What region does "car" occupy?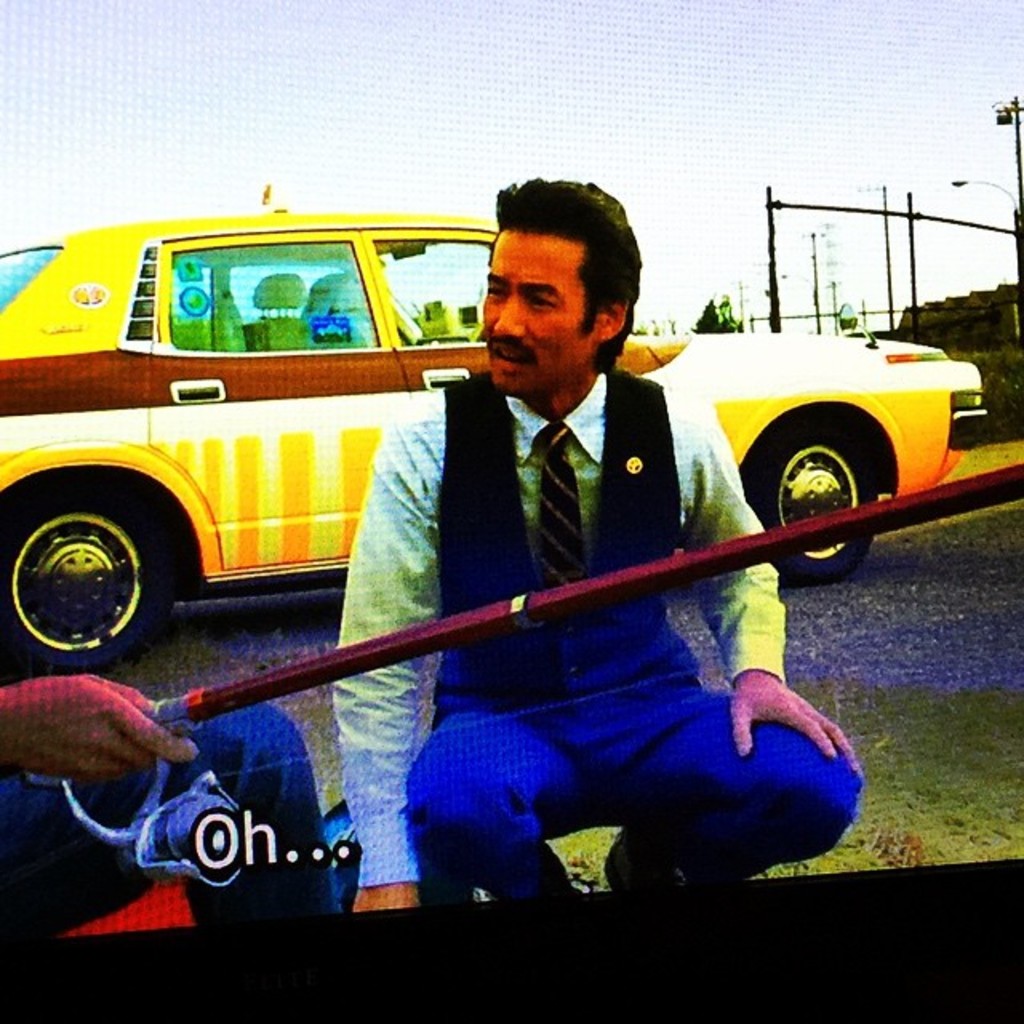
select_region(0, 194, 978, 686).
